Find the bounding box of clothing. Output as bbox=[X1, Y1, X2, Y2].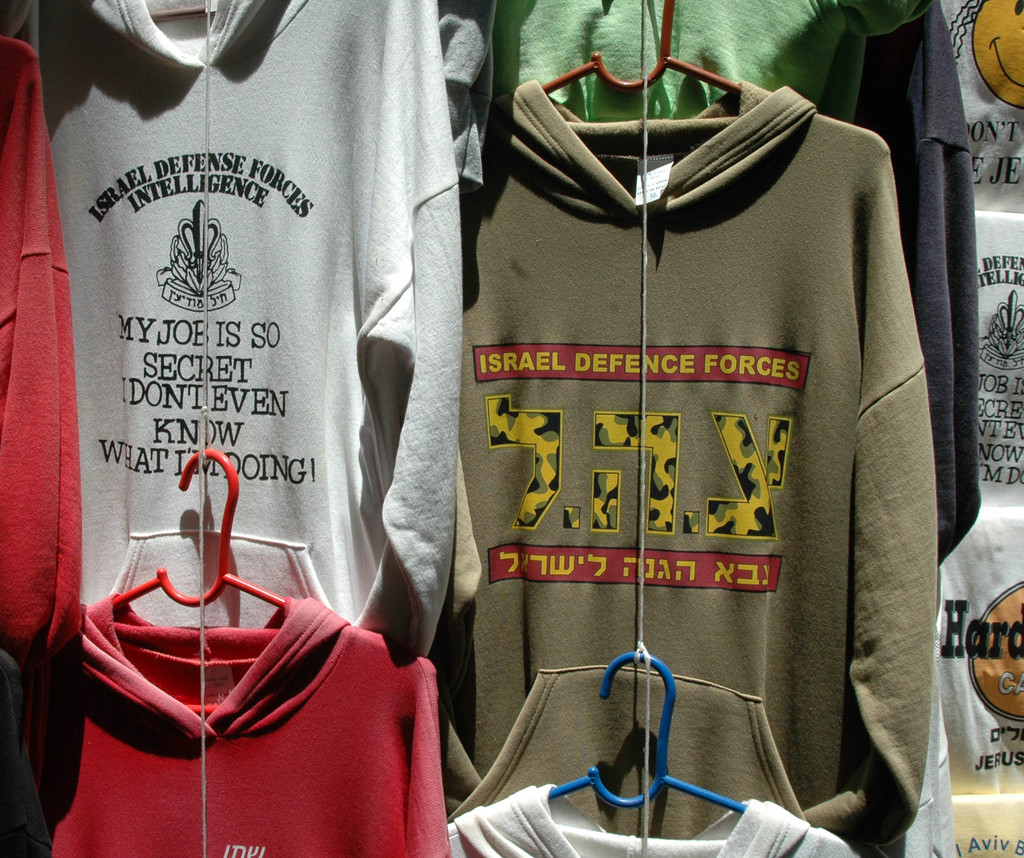
bbox=[0, 0, 459, 642].
